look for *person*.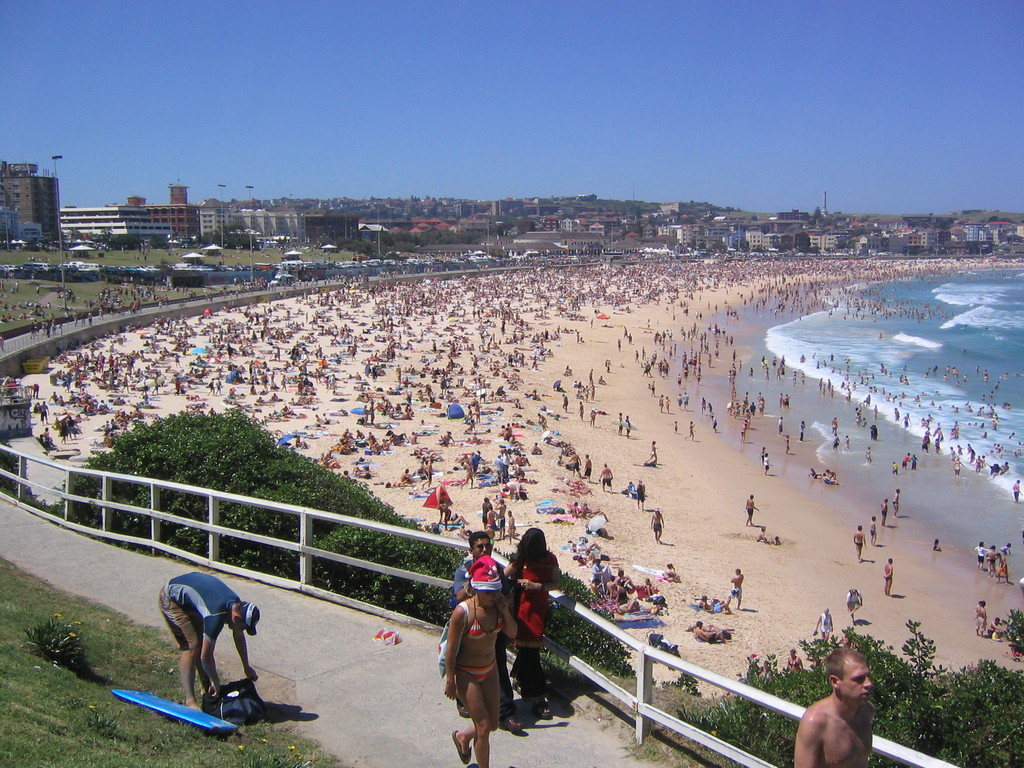
Found: rect(598, 465, 613, 495).
